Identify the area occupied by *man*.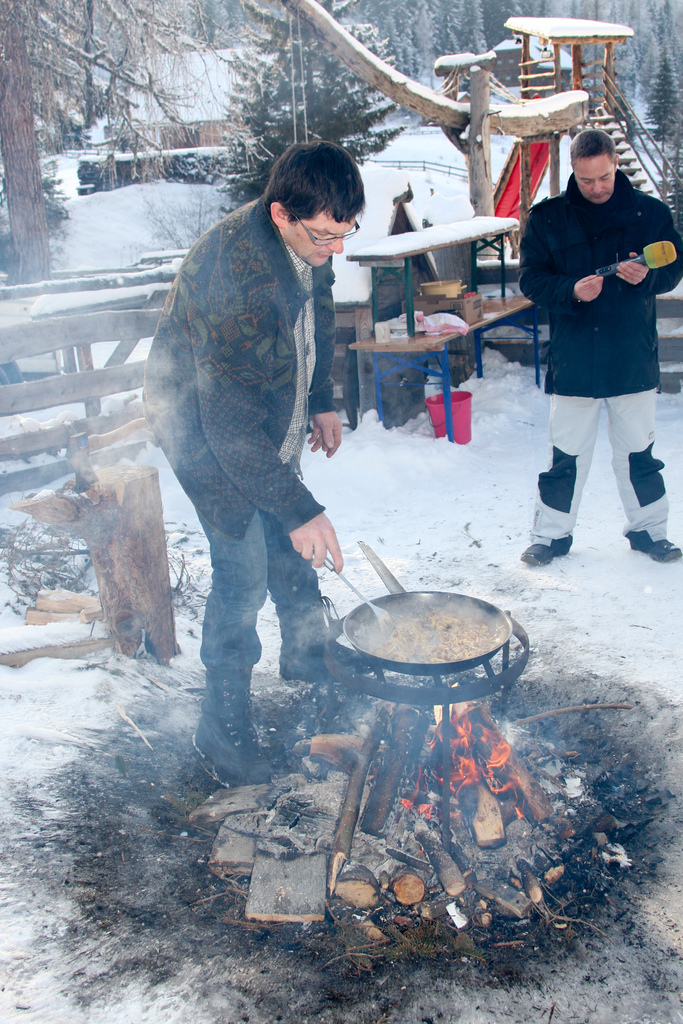
Area: BBox(520, 129, 682, 574).
